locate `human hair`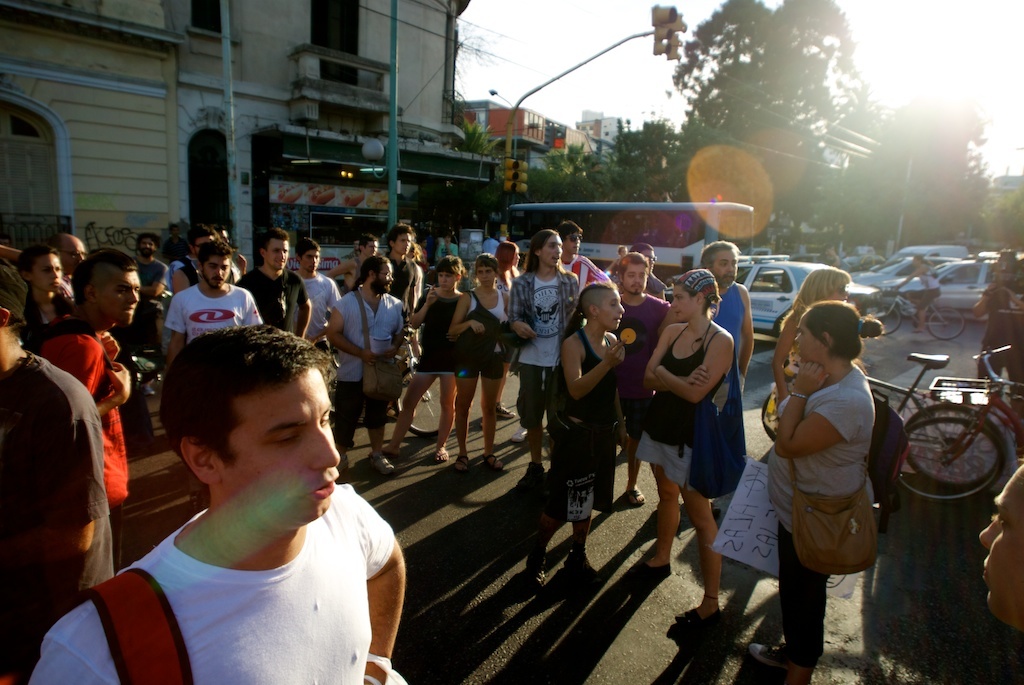
BBox(184, 222, 220, 252)
